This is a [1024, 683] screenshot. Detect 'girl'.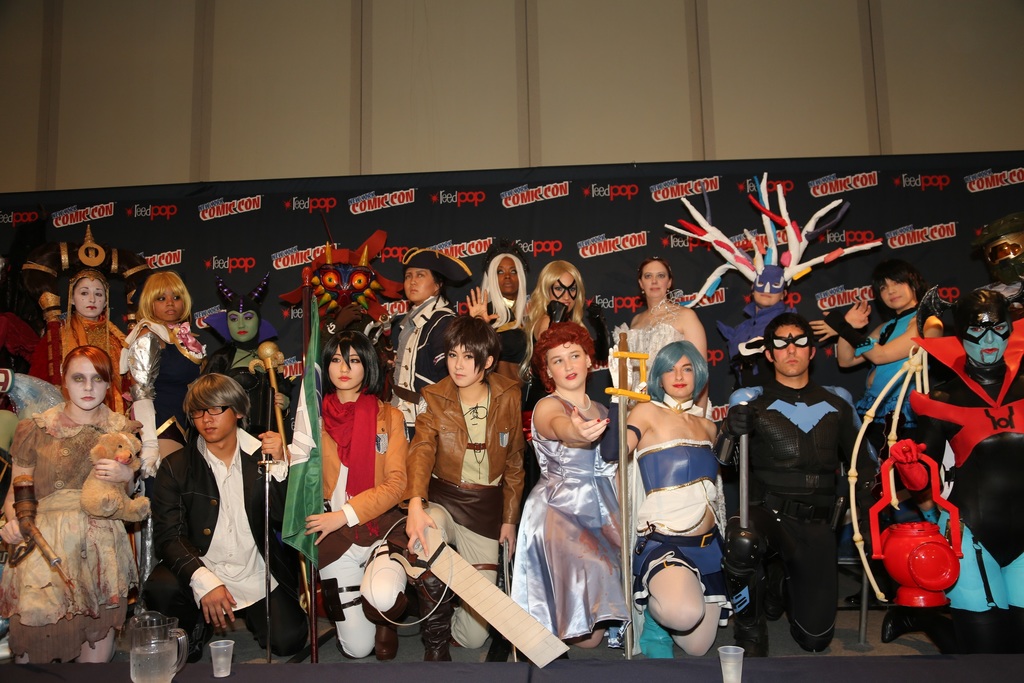
(x1=0, y1=338, x2=155, y2=657).
